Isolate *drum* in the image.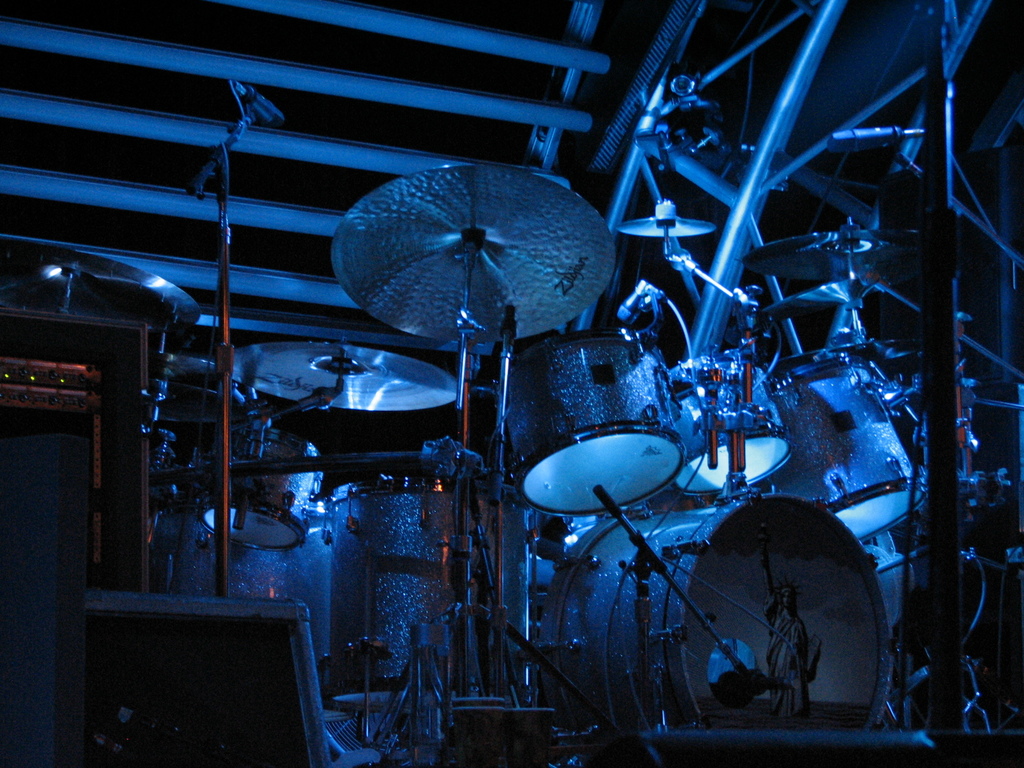
Isolated region: pyautogui.locateOnScreen(199, 429, 324, 550).
